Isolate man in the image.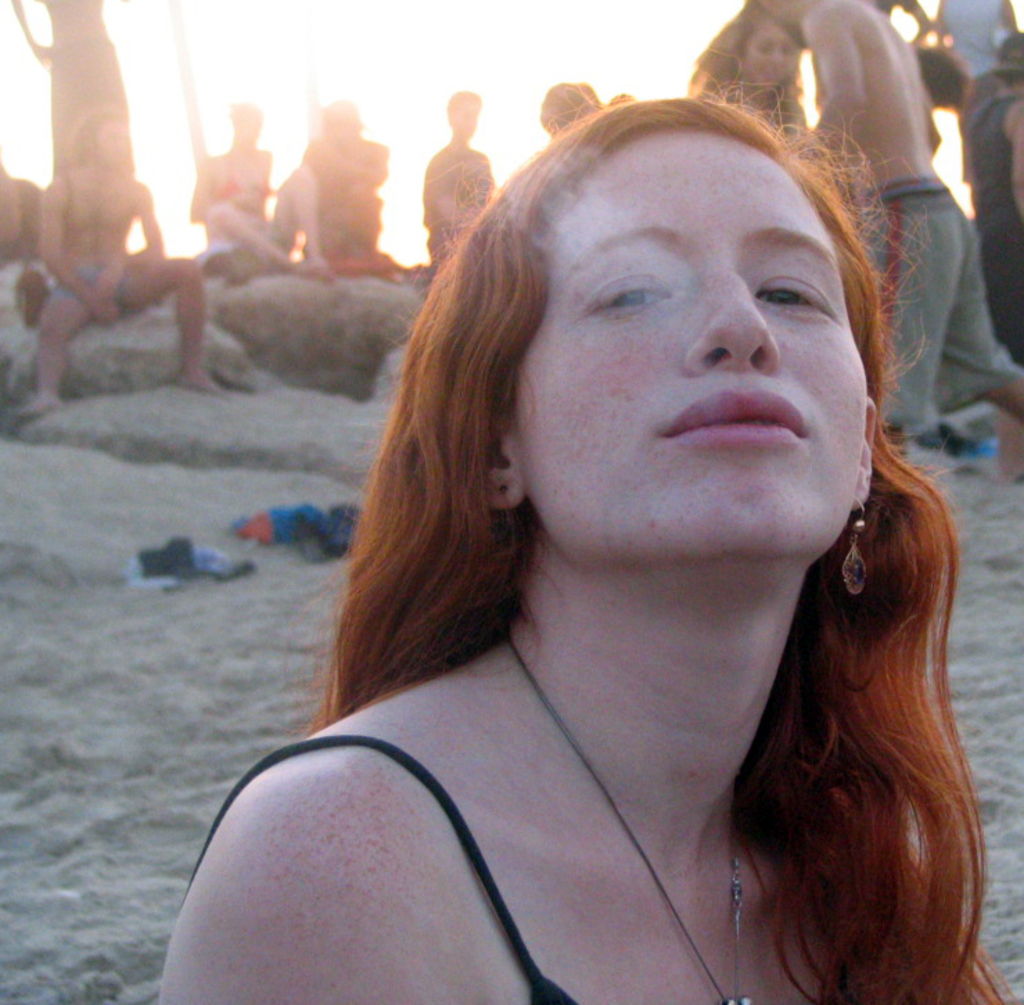
Isolated region: [x1=4, y1=0, x2=134, y2=173].
